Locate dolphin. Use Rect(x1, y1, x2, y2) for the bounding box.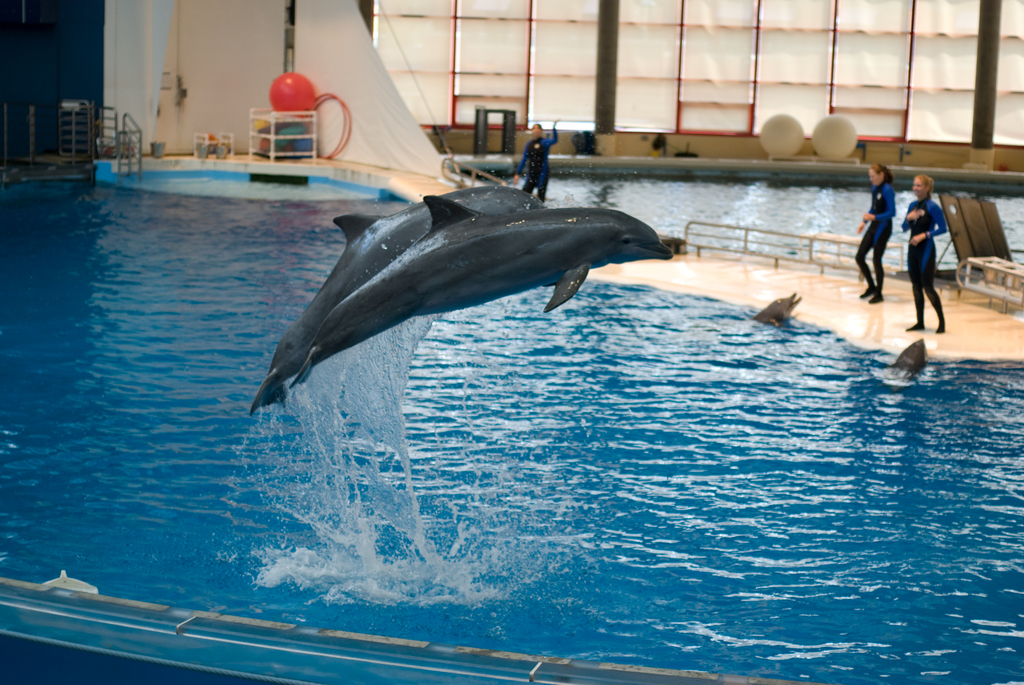
Rect(287, 194, 675, 390).
